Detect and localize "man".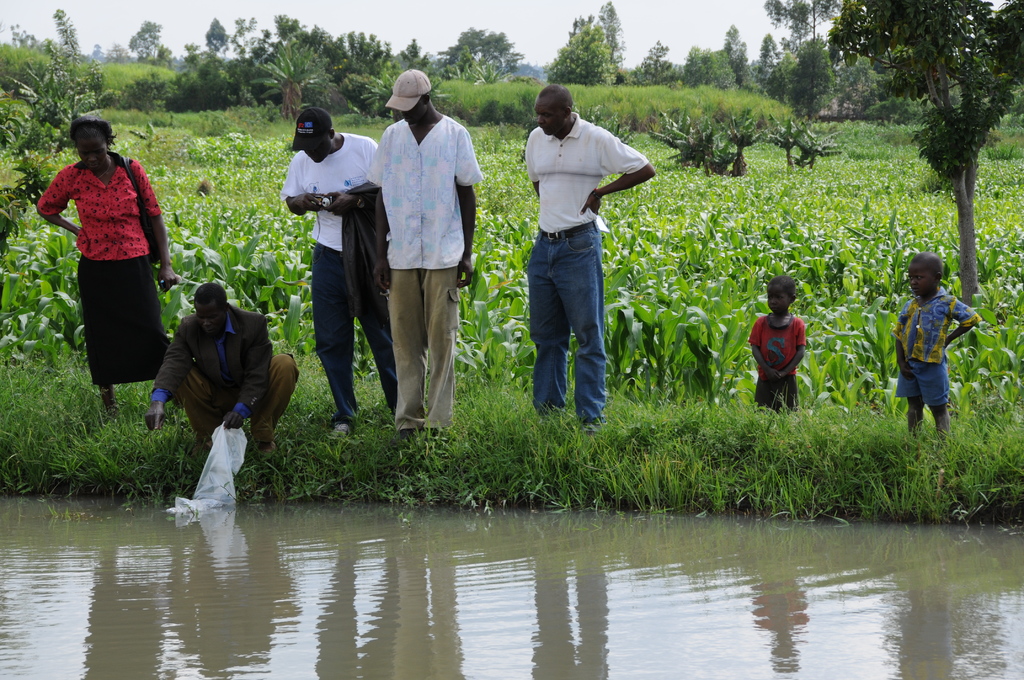
Localized at (x1=279, y1=106, x2=383, y2=444).
